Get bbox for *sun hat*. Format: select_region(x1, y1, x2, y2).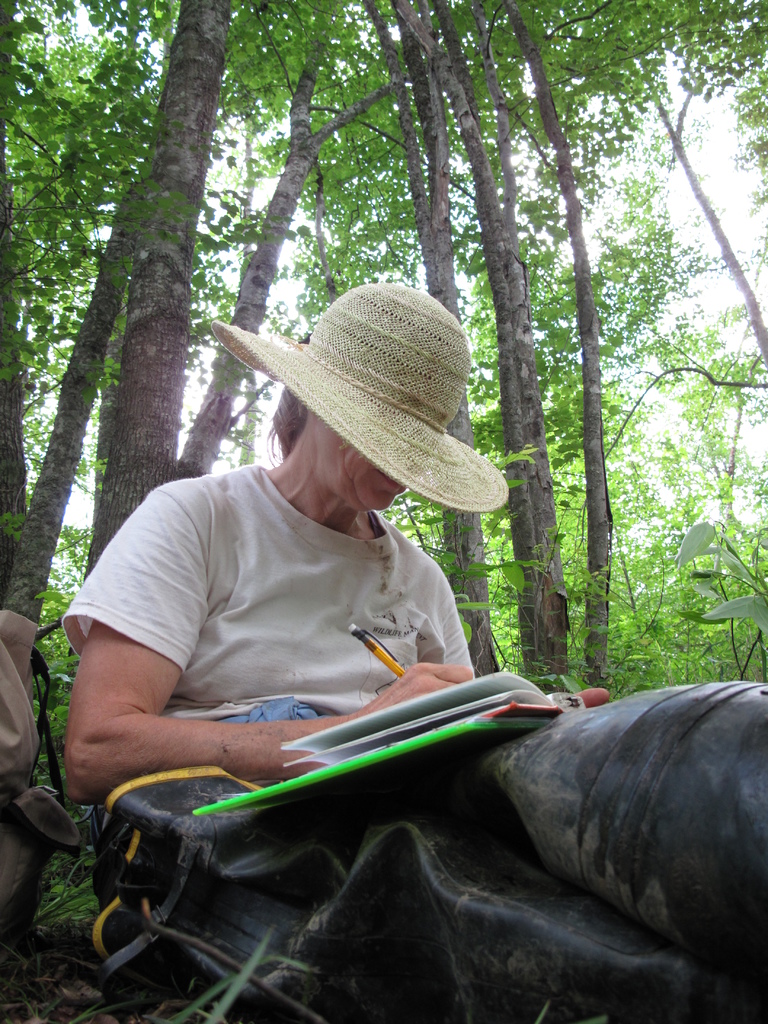
select_region(207, 276, 515, 529).
